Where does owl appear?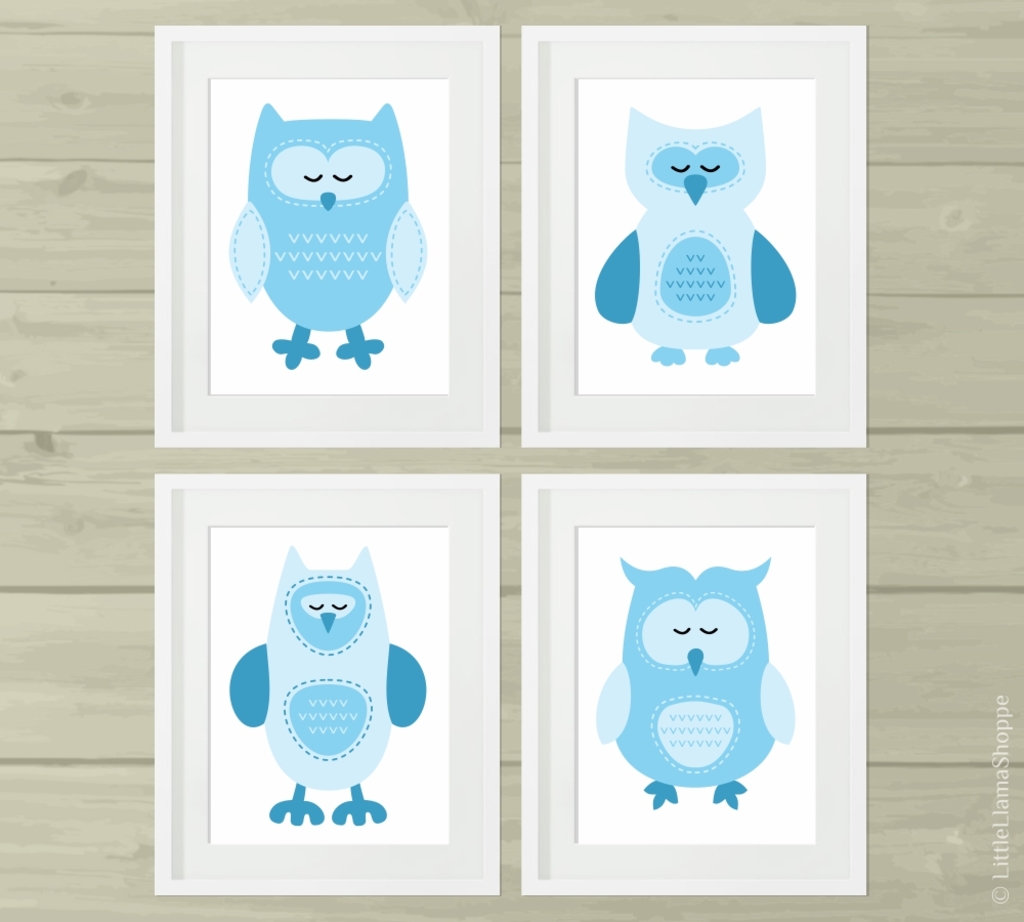
Appears at pyautogui.locateOnScreen(585, 82, 802, 368).
